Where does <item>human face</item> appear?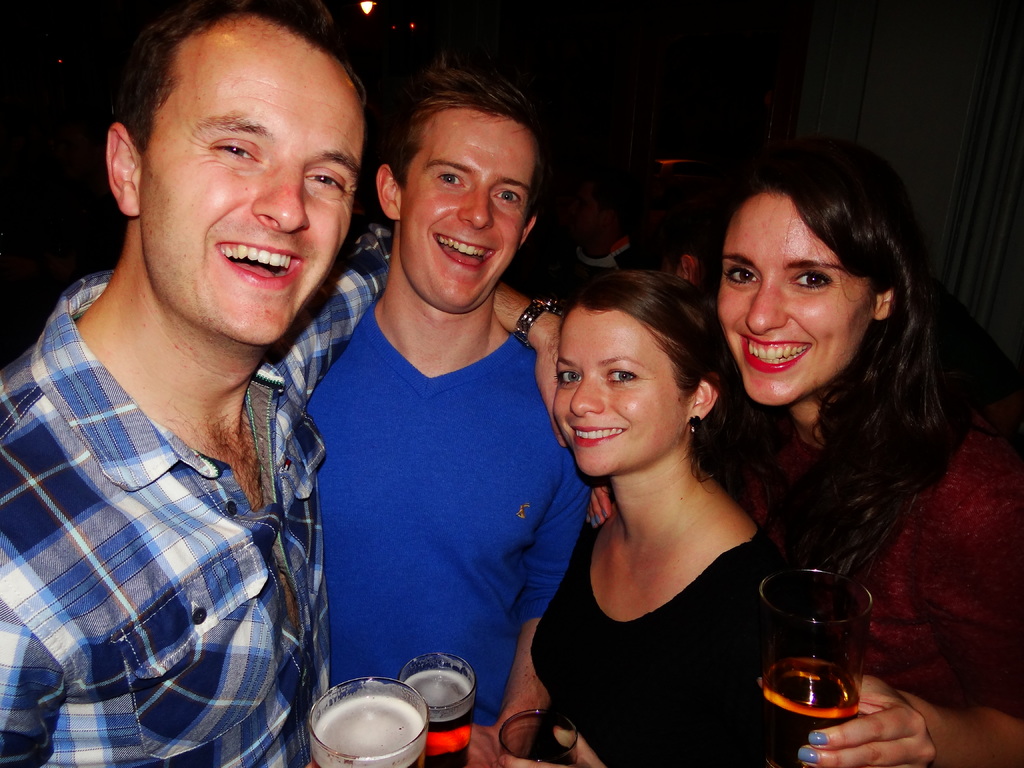
Appears at select_region(555, 314, 685, 481).
